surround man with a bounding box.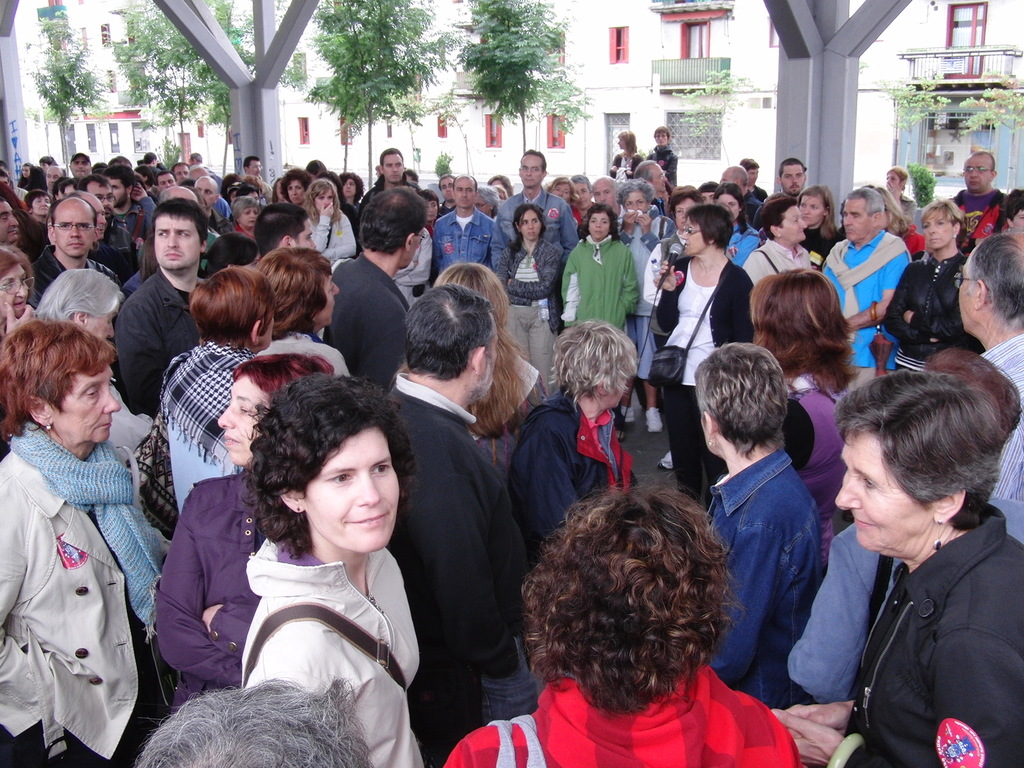
(x1=730, y1=155, x2=770, y2=203).
